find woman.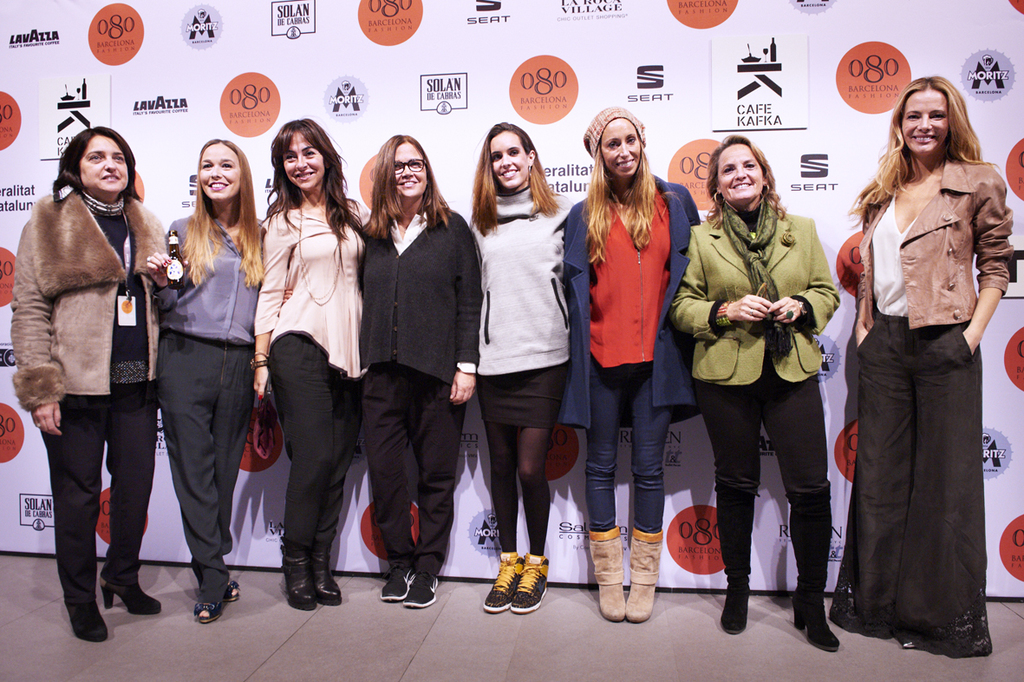
BBox(6, 121, 183, 644).
